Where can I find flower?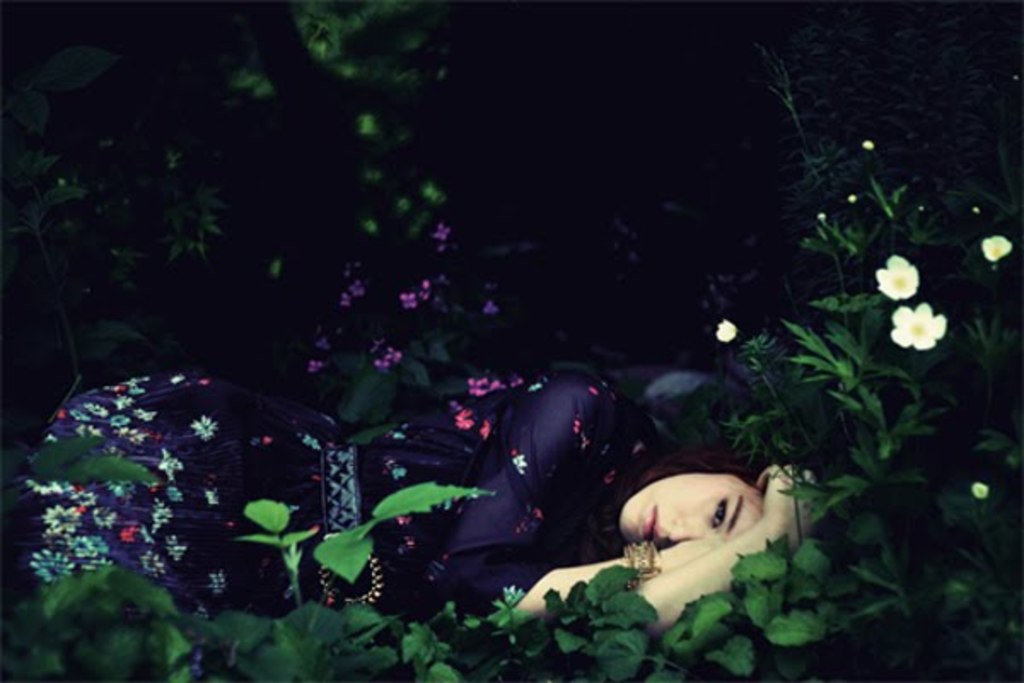
You can find it at 713, 318, 737, 342.
